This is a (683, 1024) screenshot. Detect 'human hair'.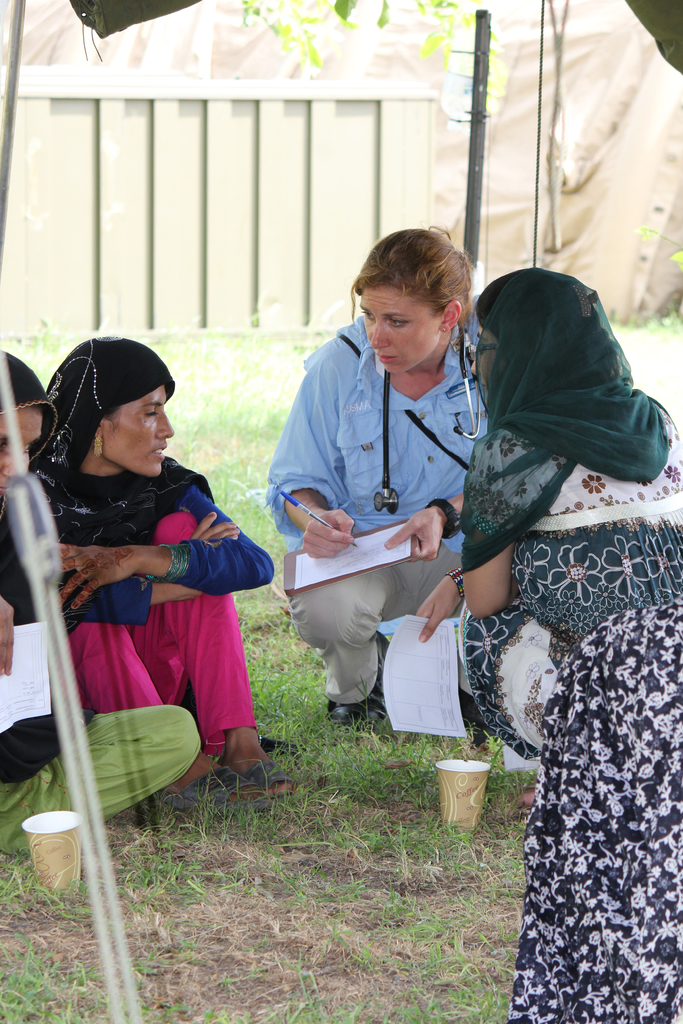
[x1=27, y1=403, x2=48, y2=420].
